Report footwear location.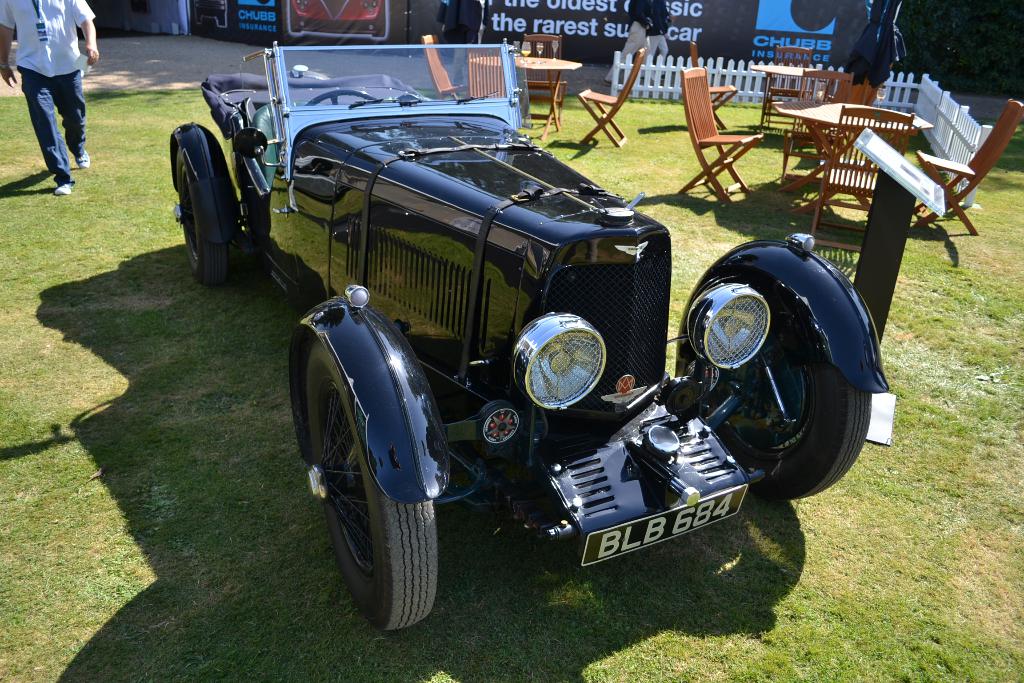
Report: bbox=(51, 182, 74, 193).
